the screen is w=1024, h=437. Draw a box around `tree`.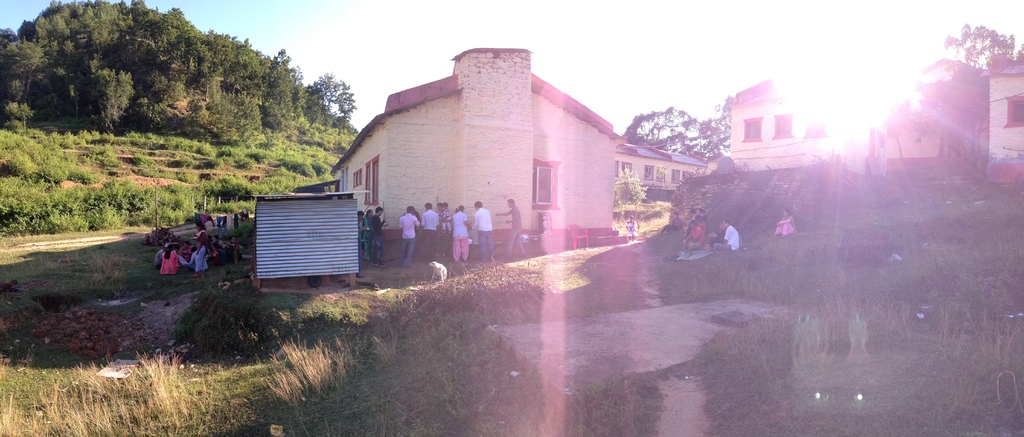
pyautogui.locateOnScreen(897, 52, 987, 165).
